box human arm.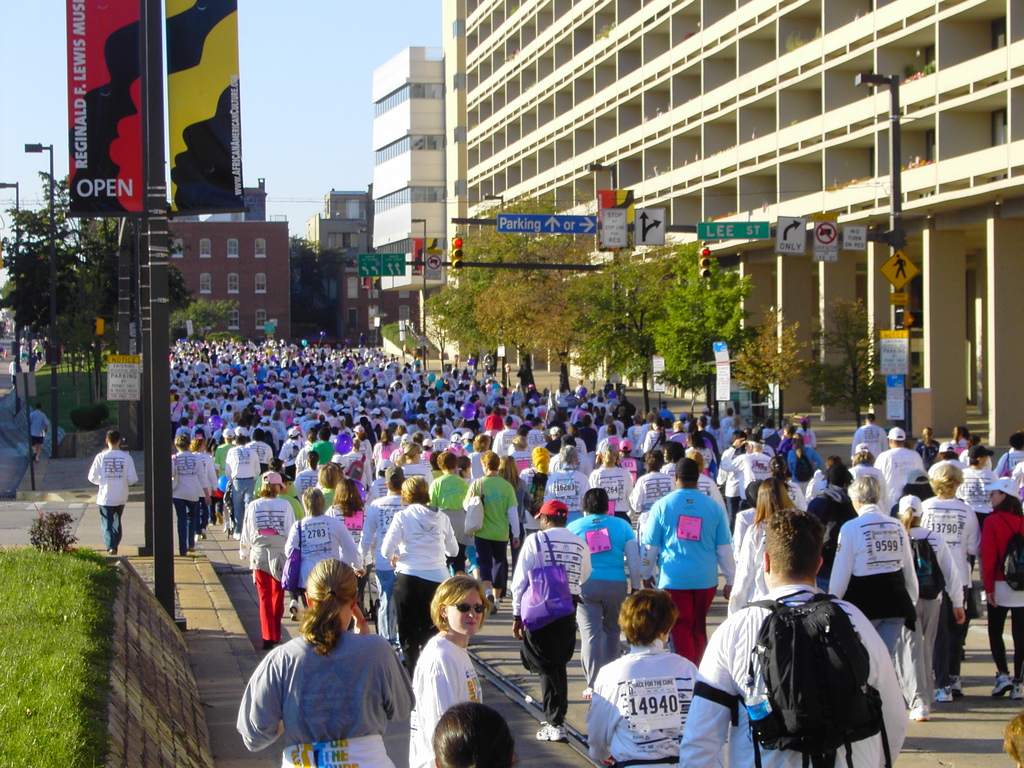
(124,456,139,488).
